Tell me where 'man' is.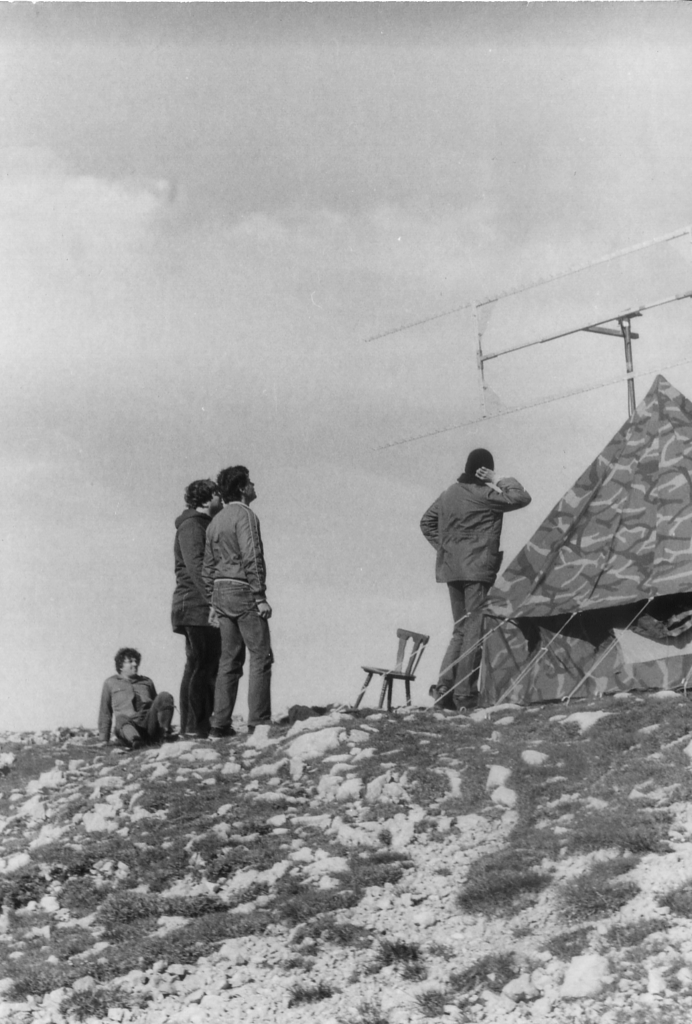
'man' is at x1=419 y1=448 x2=529 y2=714.
